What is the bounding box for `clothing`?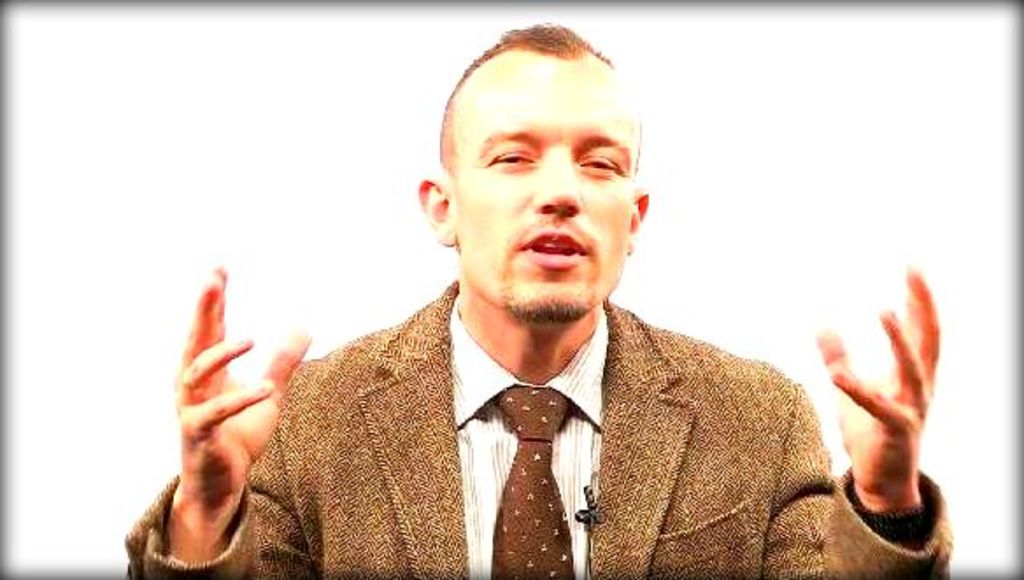
Rect(195, 275, 922, 576).
